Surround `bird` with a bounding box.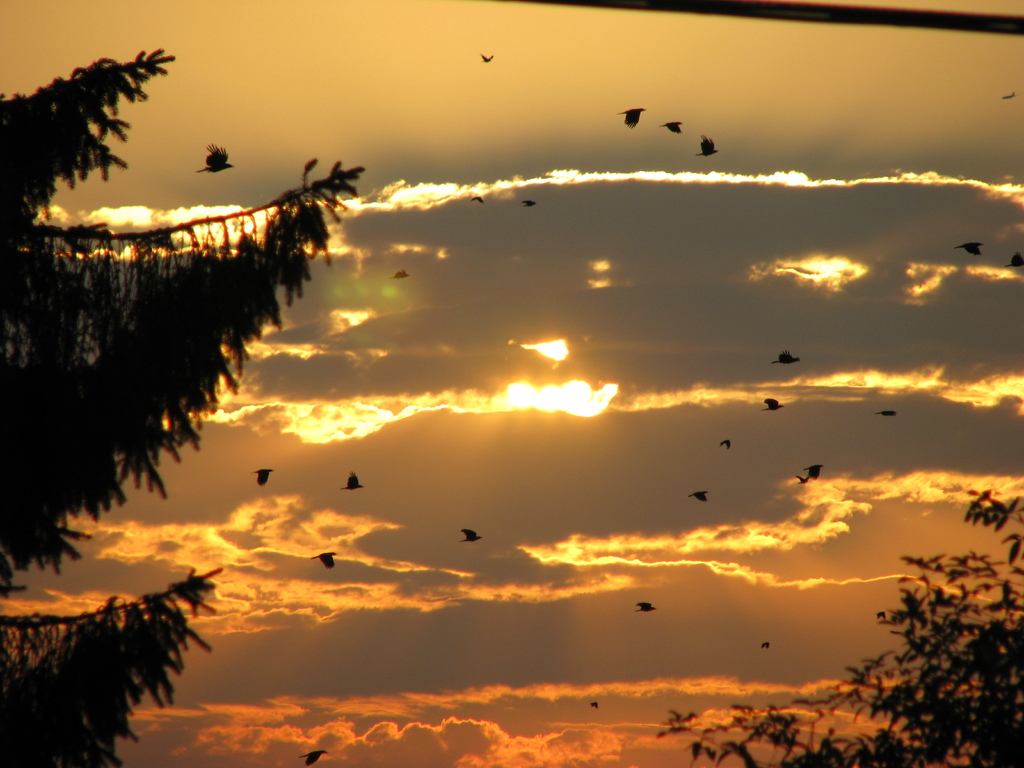
bbox(618, 108, 641, 127).
